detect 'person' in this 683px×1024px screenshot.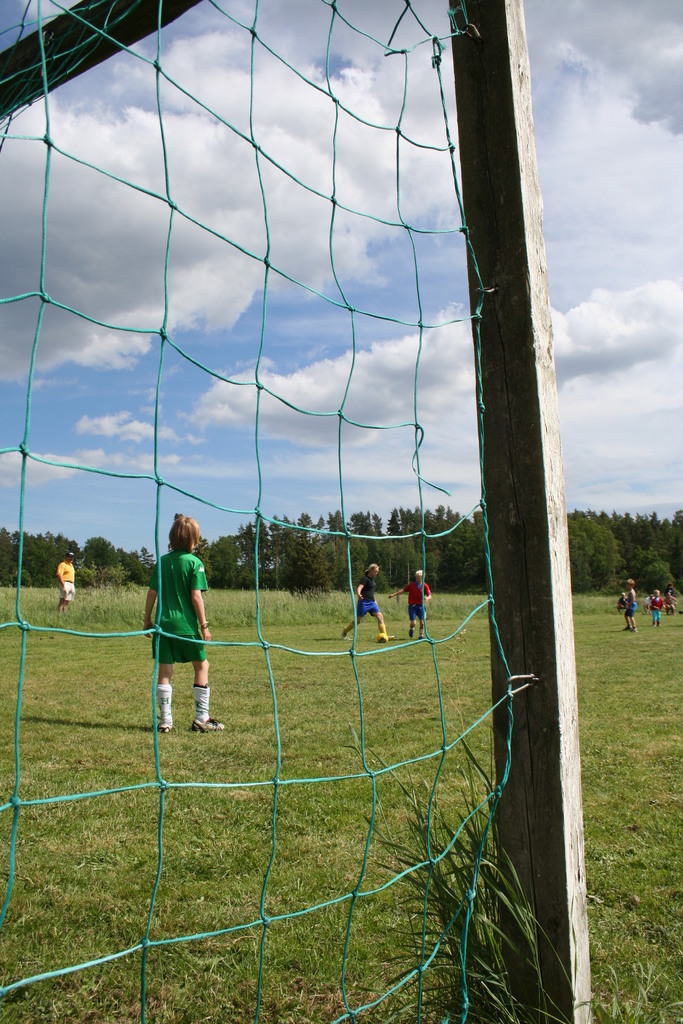
Detection: BBox(618, 568, 644, 629).
